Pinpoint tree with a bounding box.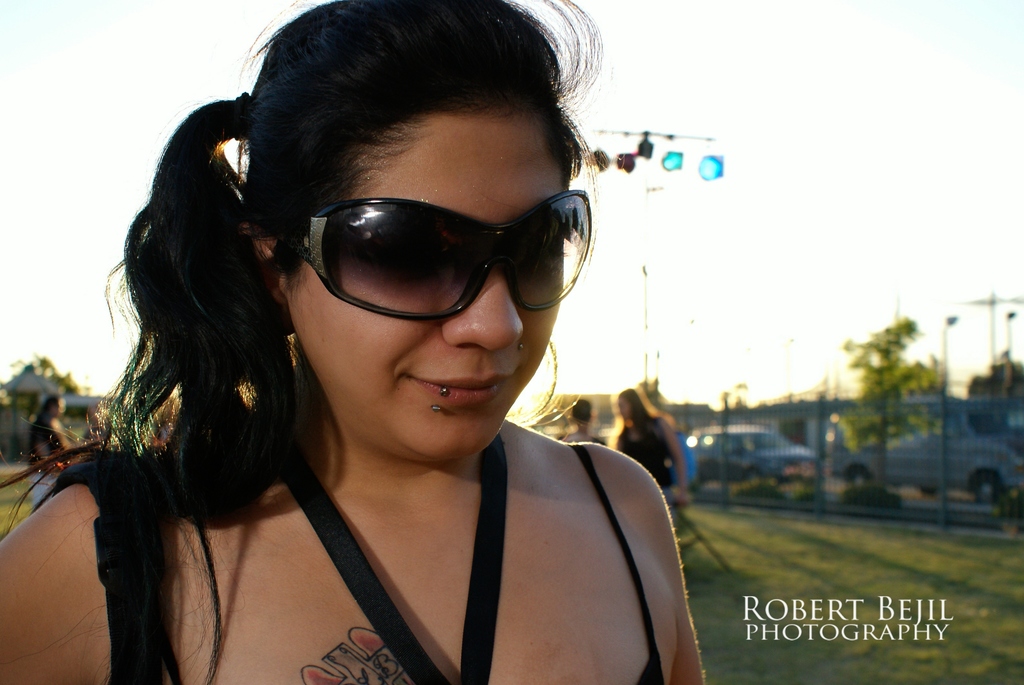
830, 294, 954, 495.
